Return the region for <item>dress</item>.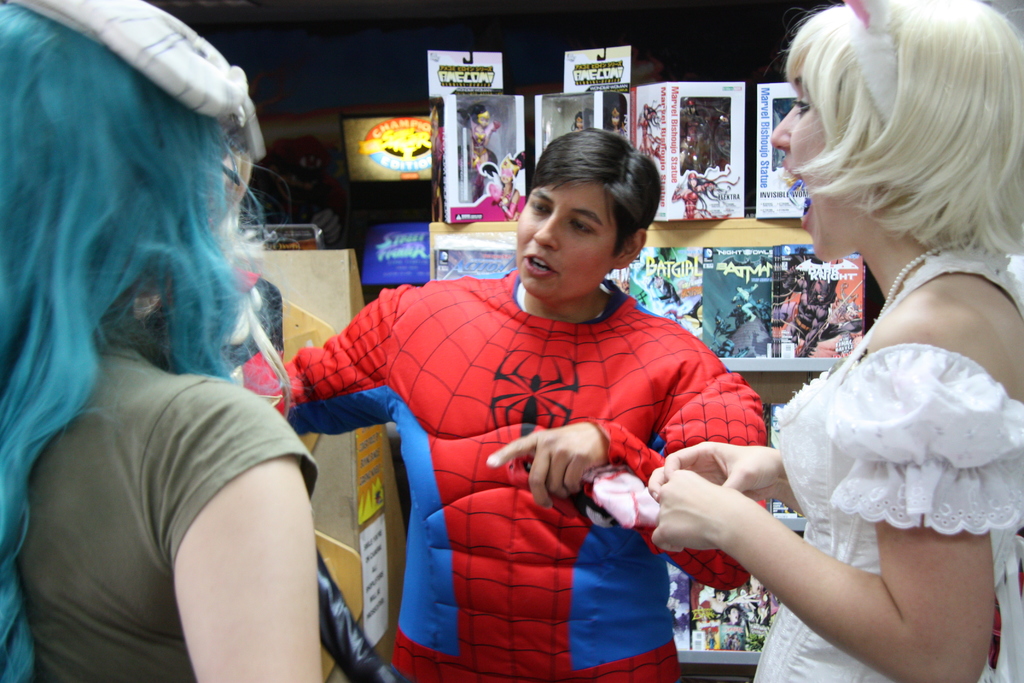
(12,344,320,682).
